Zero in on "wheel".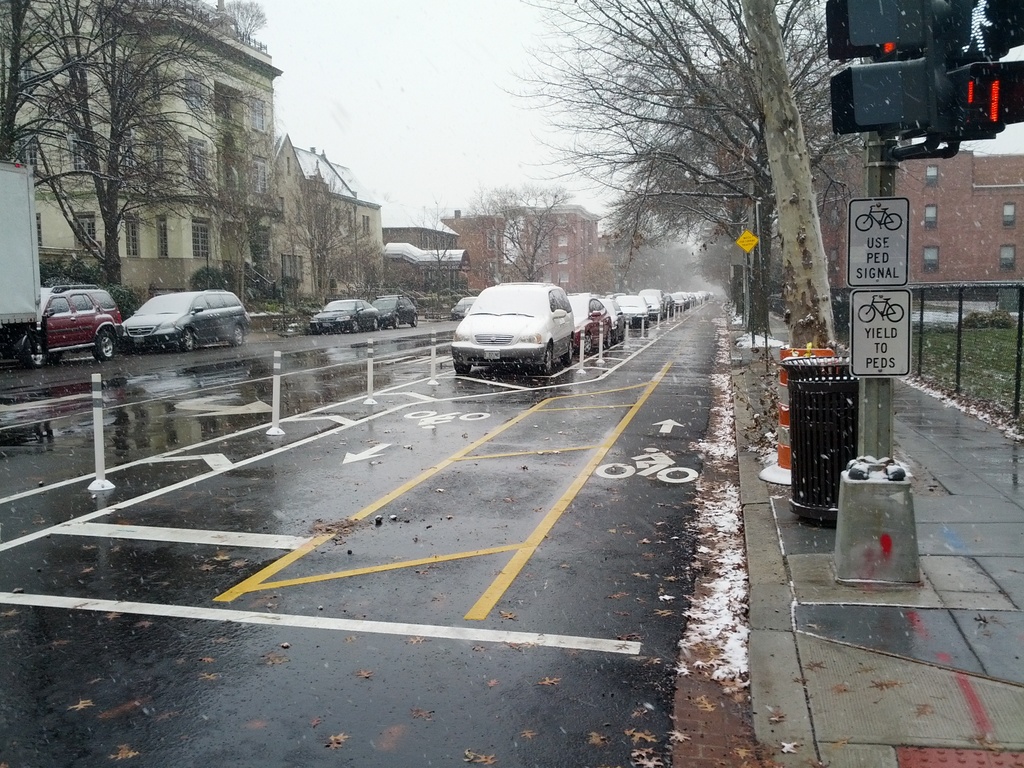
Zeroed in: bbox=[392, 314, 402, 329].
